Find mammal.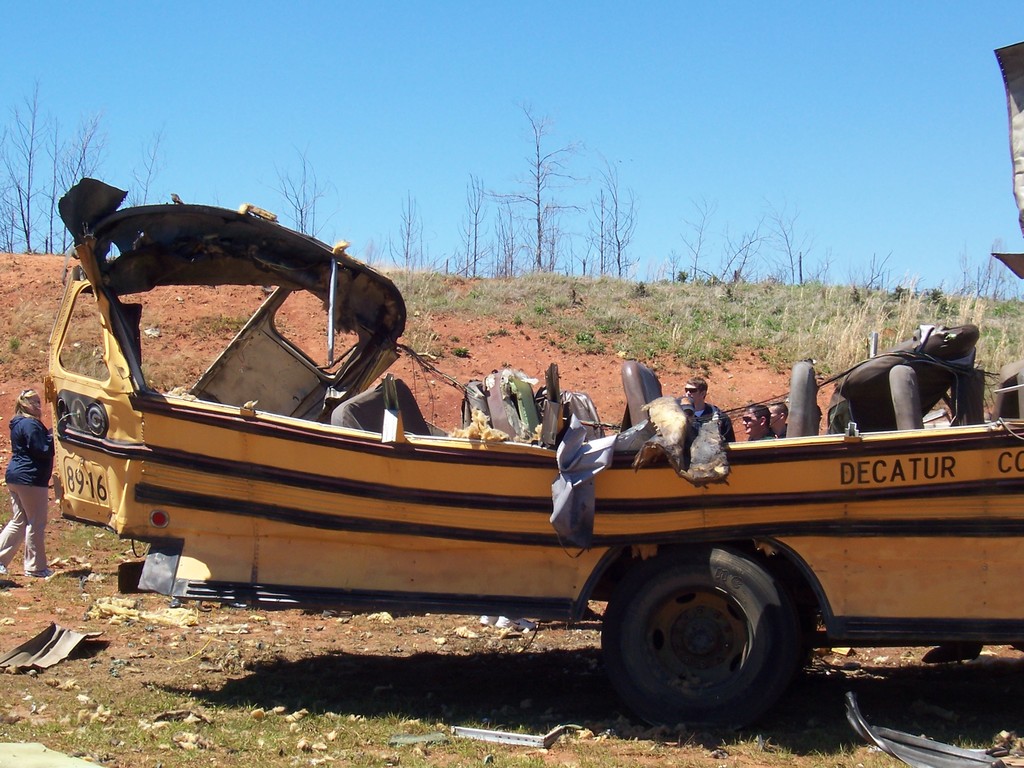
739:403:776:445.
